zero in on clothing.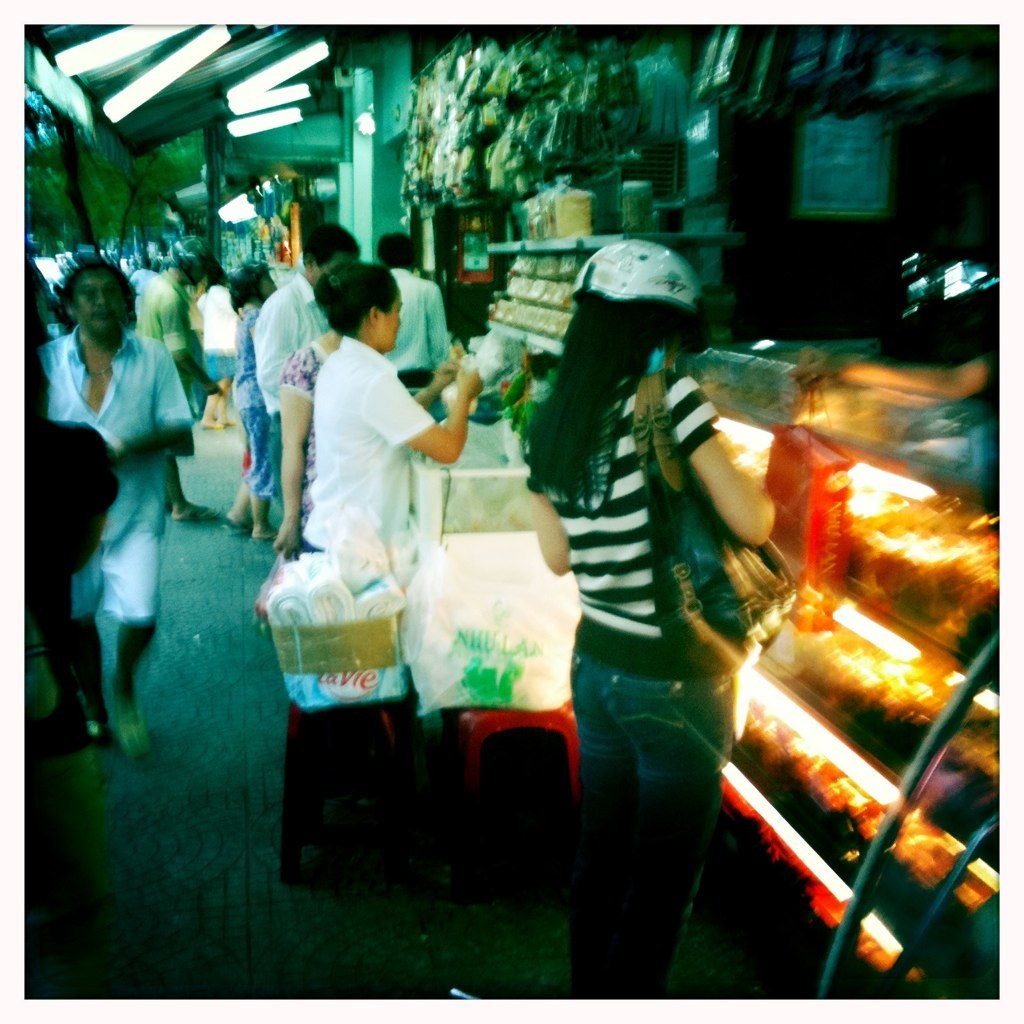
Zeroed in: x1=32 y1=328 x2=188 y2=631.
